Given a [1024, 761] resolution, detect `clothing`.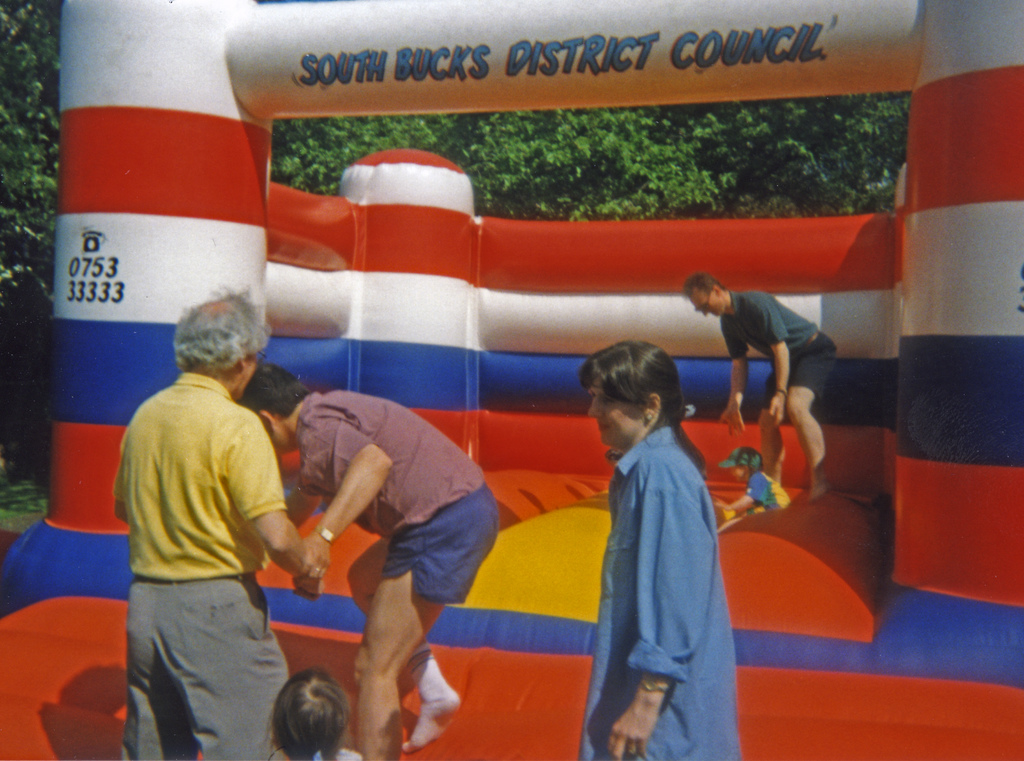
crop(715, 291, 838, 410).
